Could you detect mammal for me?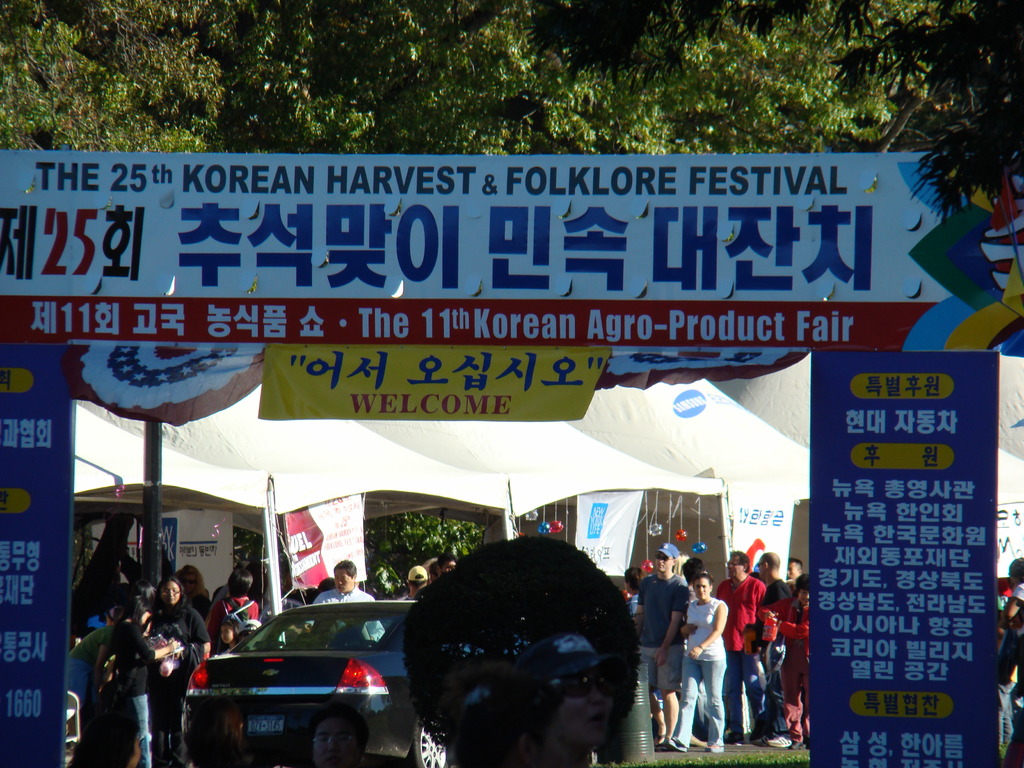
Detection result: [1004,559,1023,616].
